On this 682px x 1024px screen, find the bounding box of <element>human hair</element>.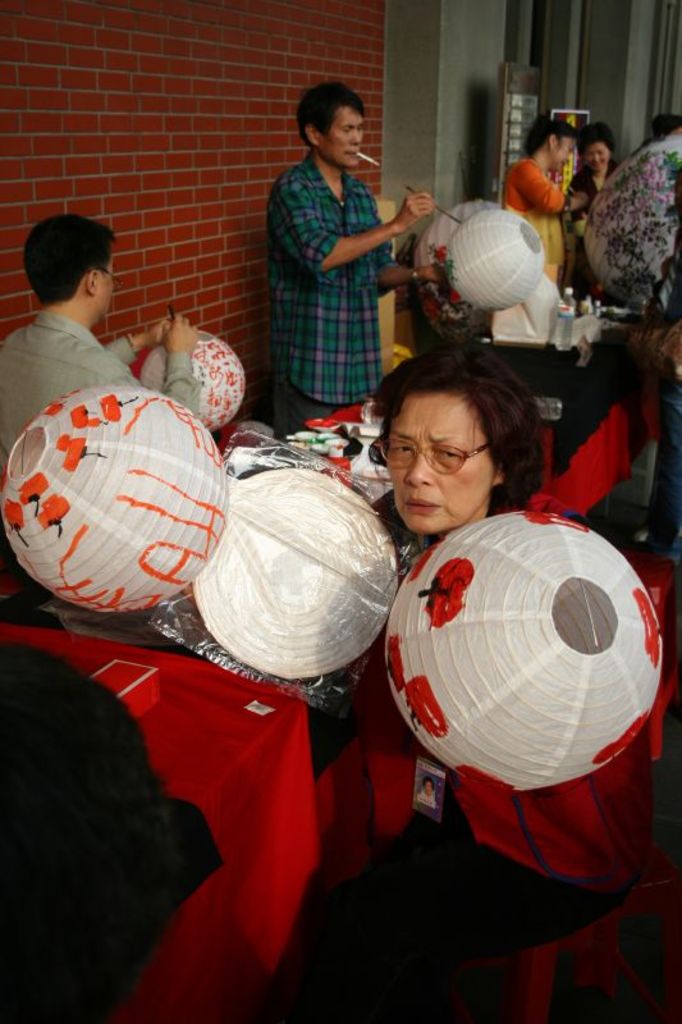
Bounding box: <region>369, 349, 553, 500</region>.
